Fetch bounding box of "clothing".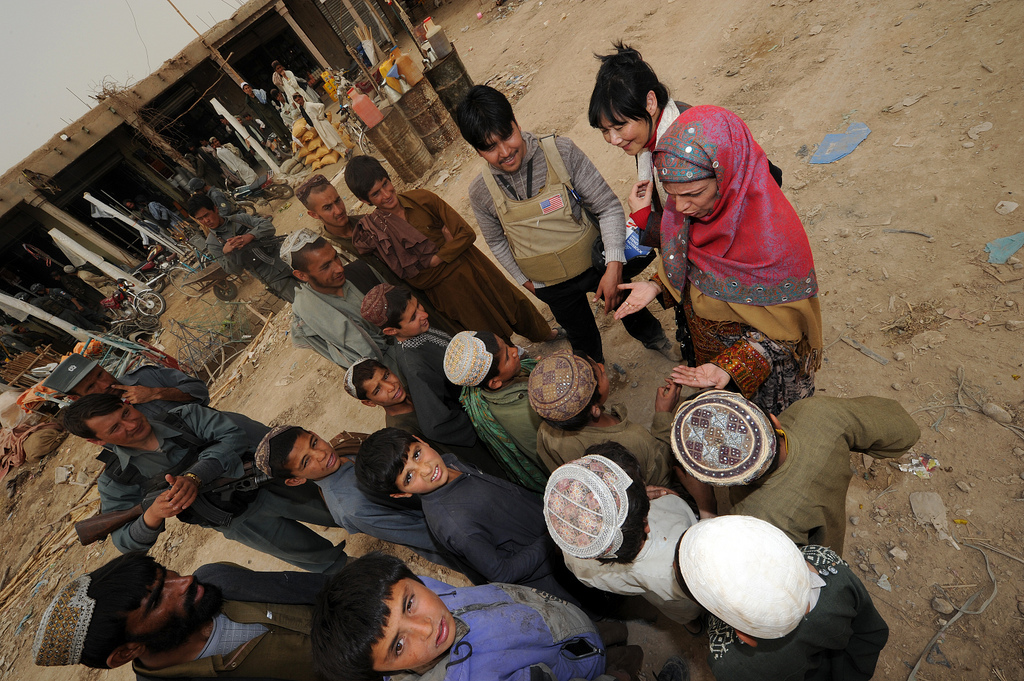
Bbox: select_region(409, 448, 620, 635).
